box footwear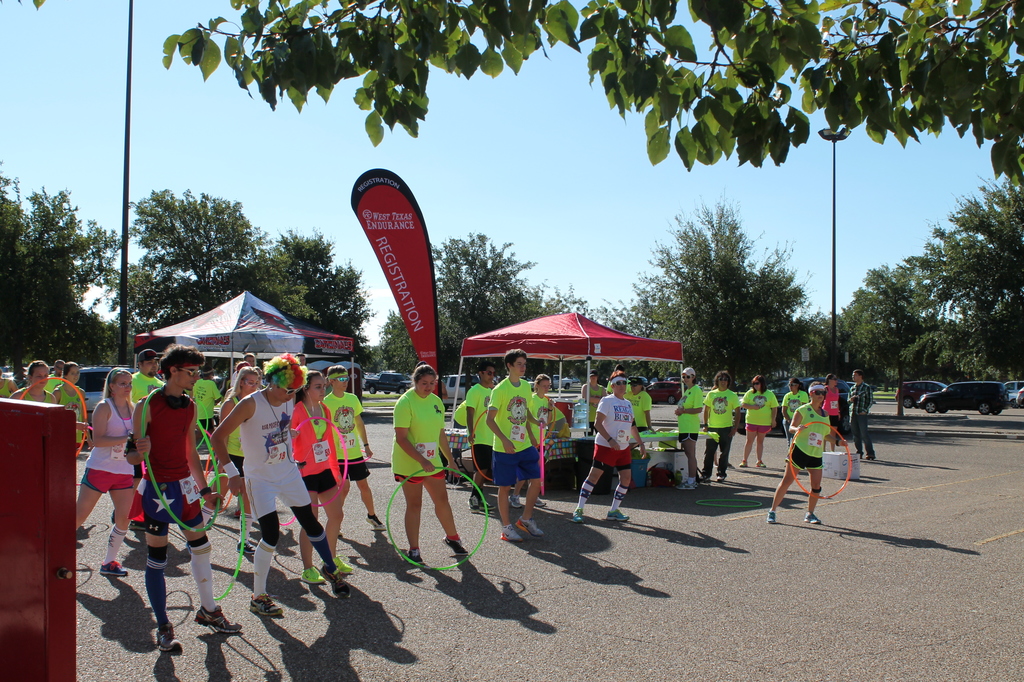
region(535, 496, 547, 508)
